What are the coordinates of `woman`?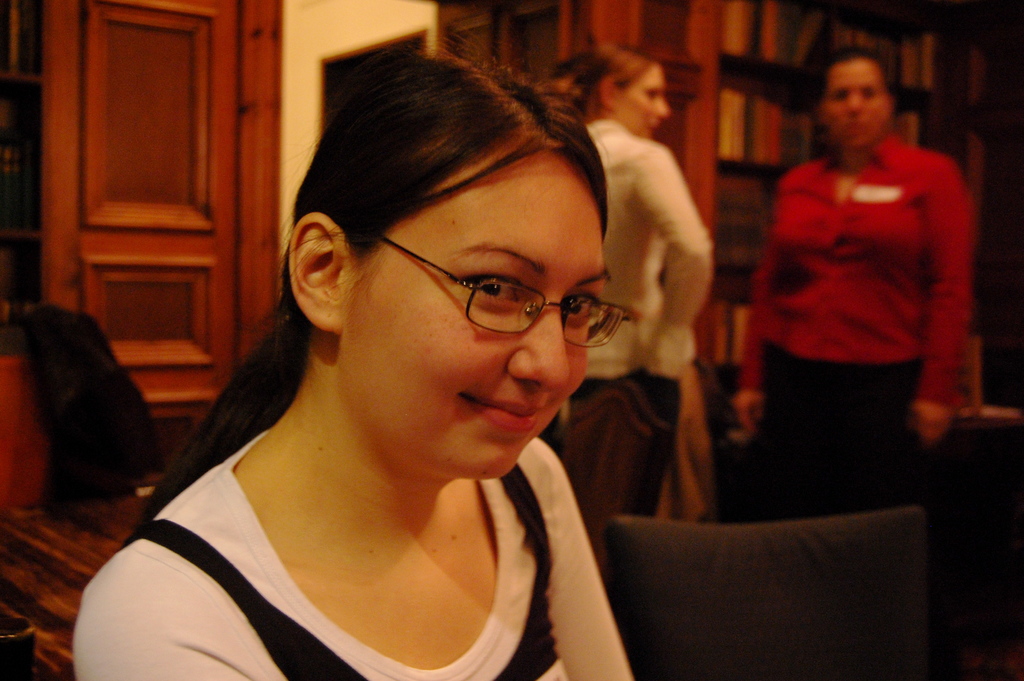
(x1=79, y1=43, x2=733, y2=675).
